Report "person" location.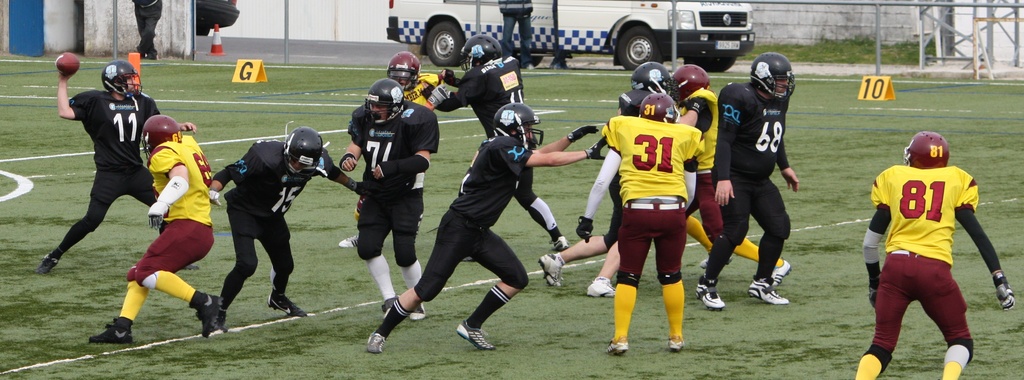
Report: Rect(436, 29, 570, 256).
